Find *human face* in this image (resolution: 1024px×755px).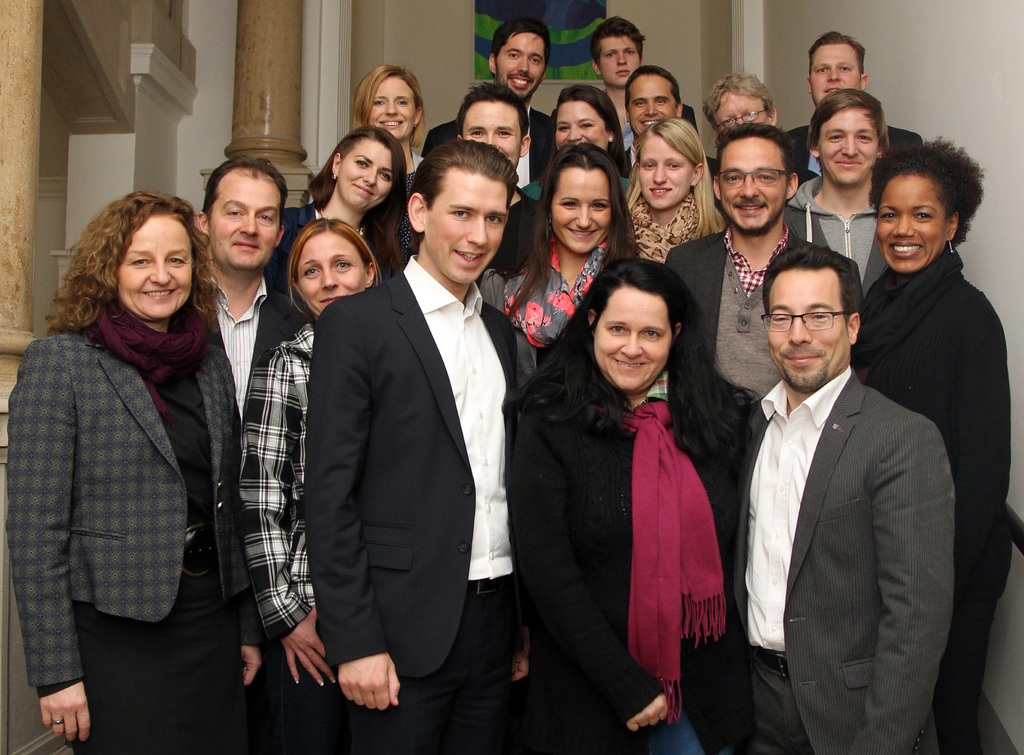
[left=593, top=285, right=669, bottom=392].
